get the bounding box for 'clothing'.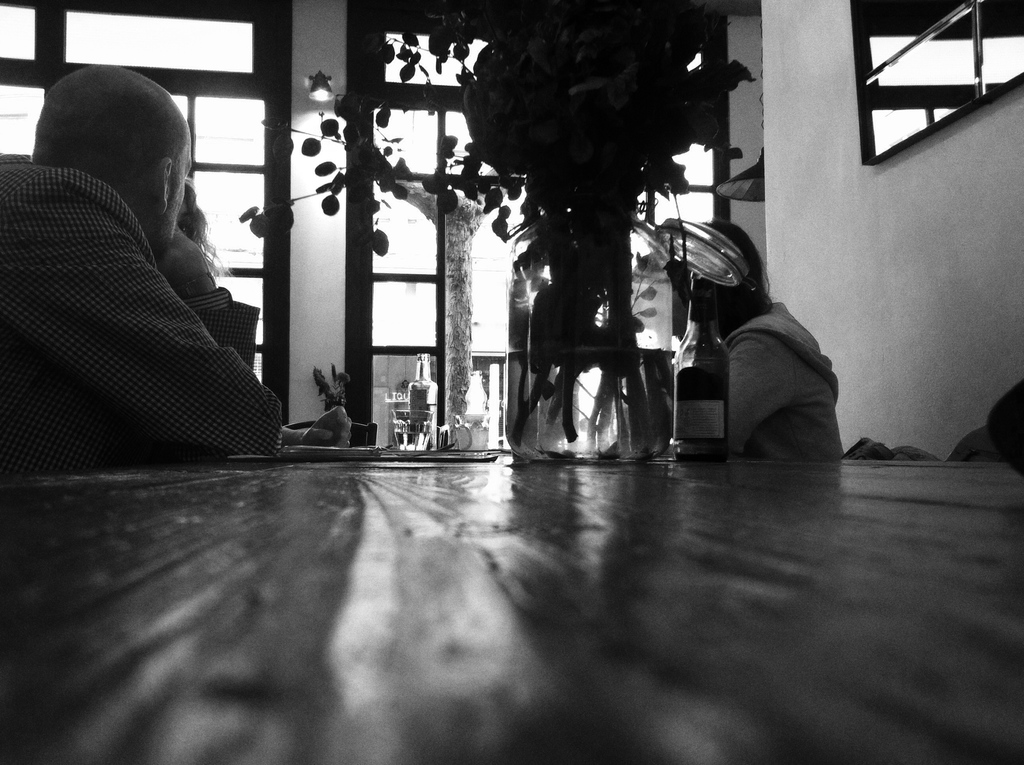
24, 100, 280, 485.
